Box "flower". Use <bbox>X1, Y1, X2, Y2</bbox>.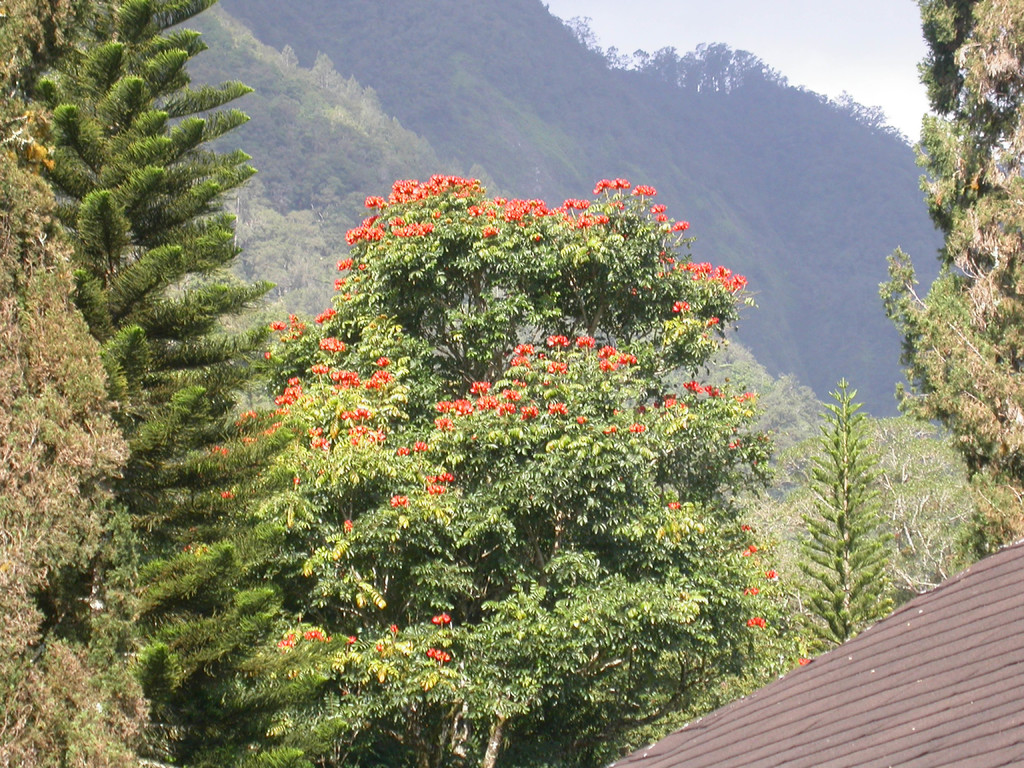
<bbox>303, 628, 327, 642</bbox>.
